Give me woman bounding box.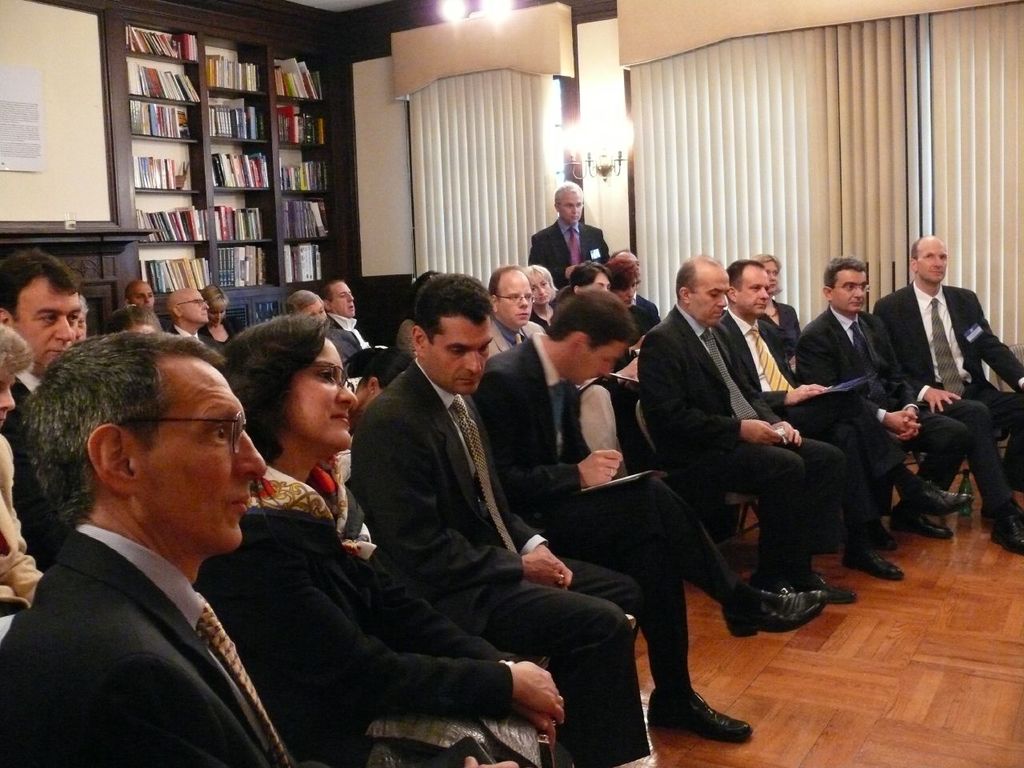
crop(566, 260, 612, 298).
